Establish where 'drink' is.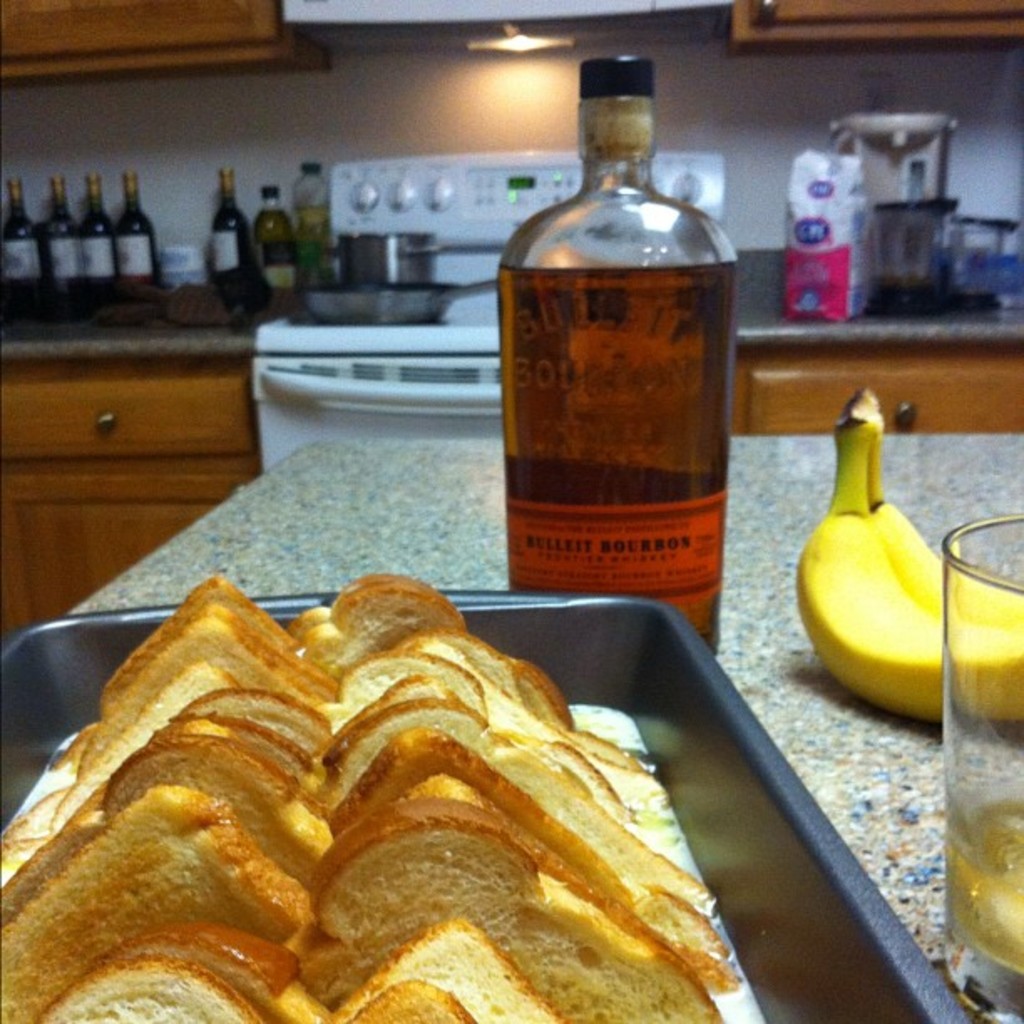
Established at 945,808,1022,969.
